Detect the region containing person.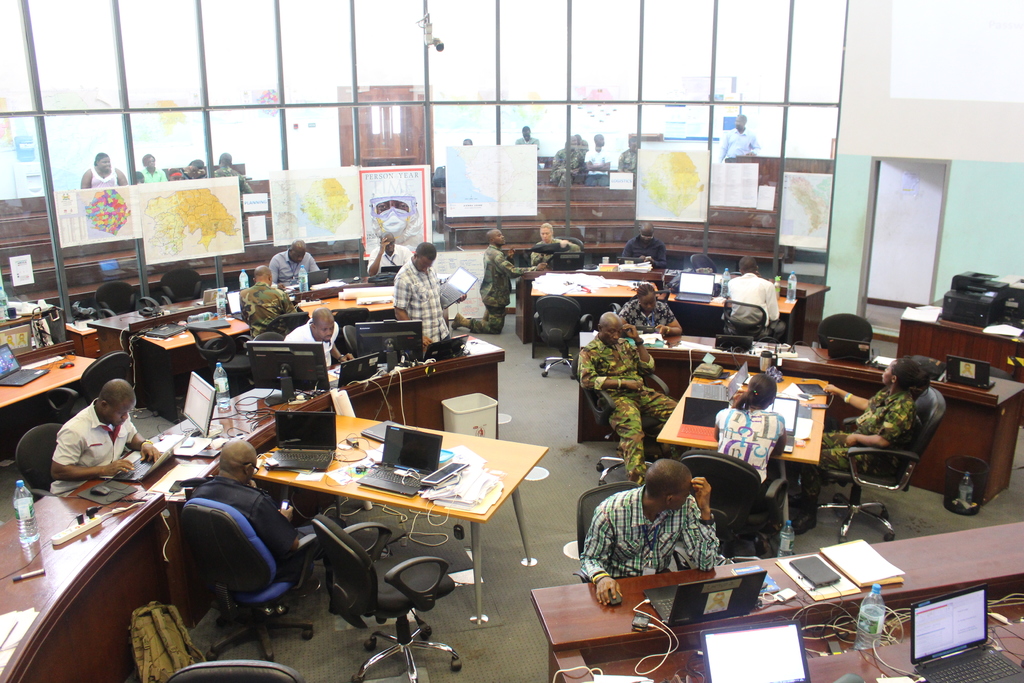
167 160 192 182.
